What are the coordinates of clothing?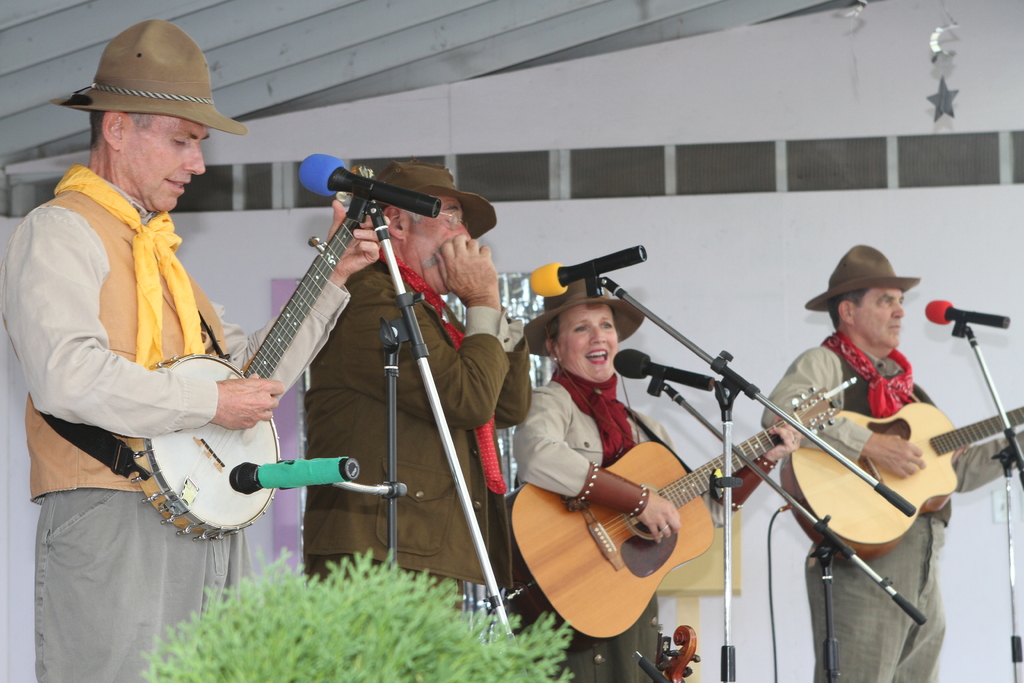
{"x1": 527, "y1": 375, "x2": 774, "y2": 680}.
